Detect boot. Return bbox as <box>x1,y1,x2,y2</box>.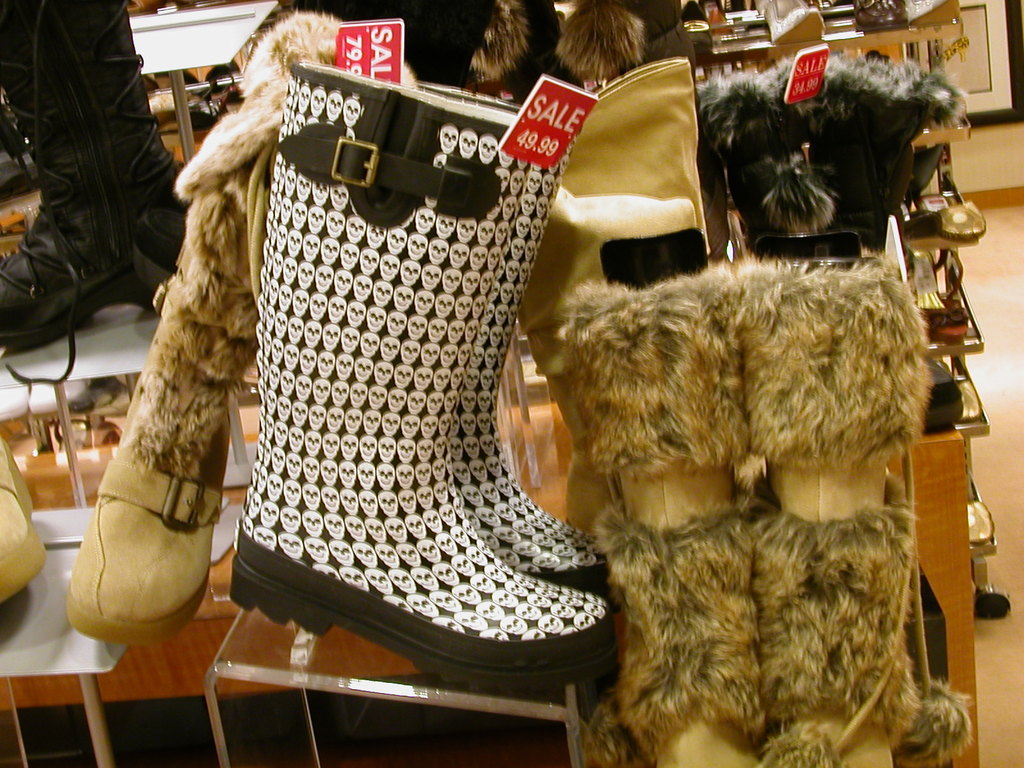
<box>0,16,214,362</box>.
